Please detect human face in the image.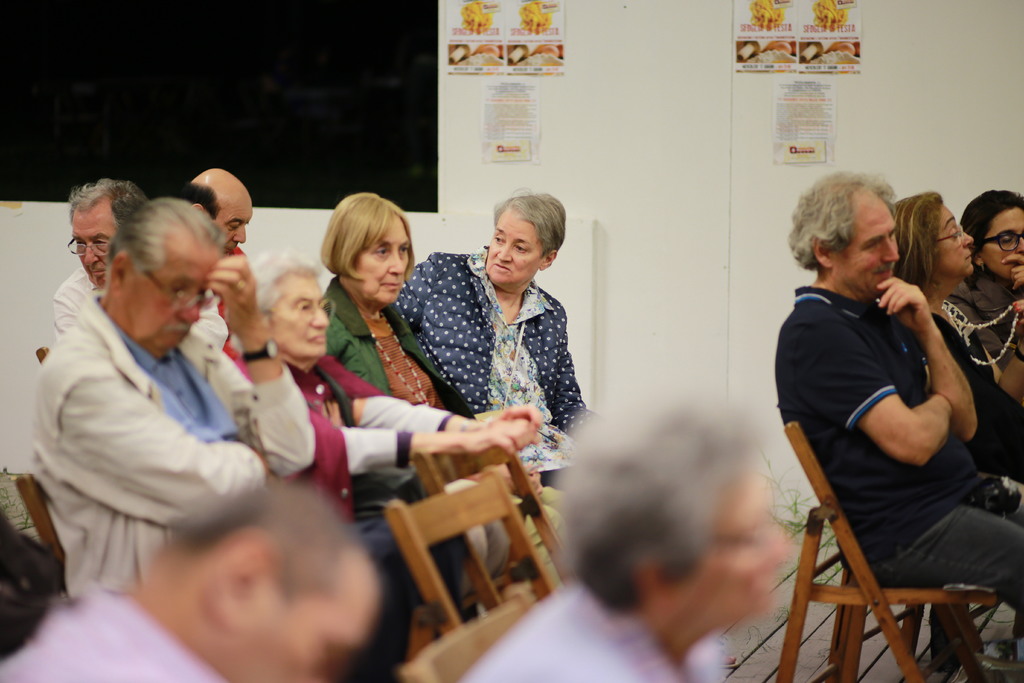
detection(692, 467, 794, 620).
